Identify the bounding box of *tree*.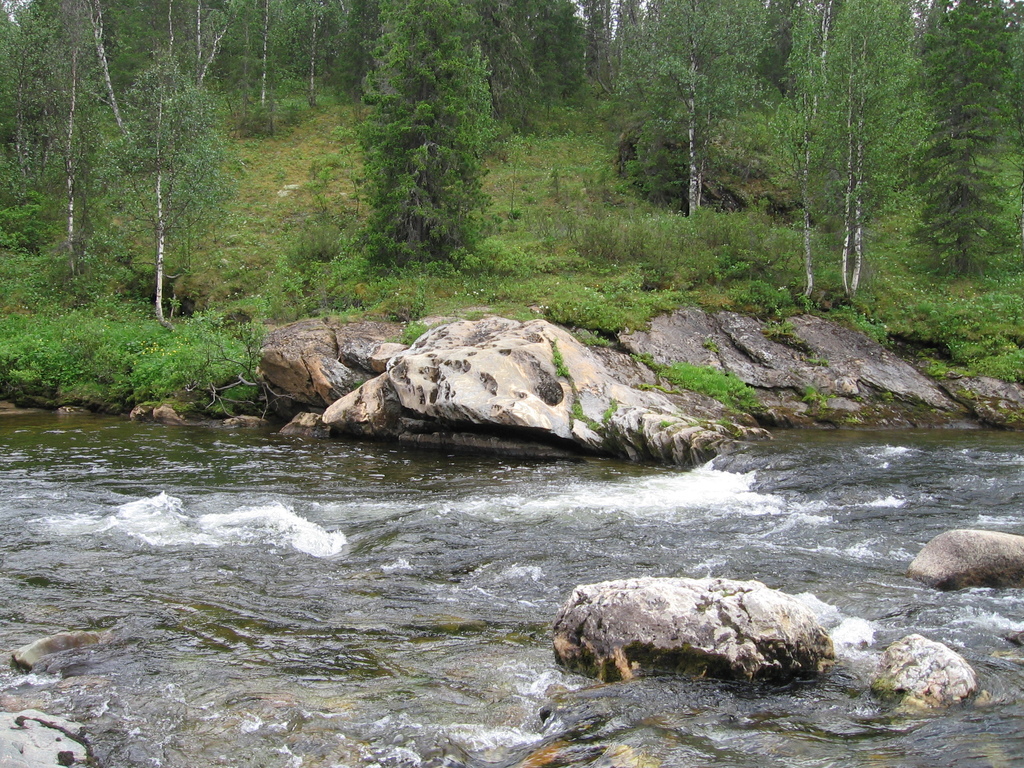
(501, 0, 605, 294).
